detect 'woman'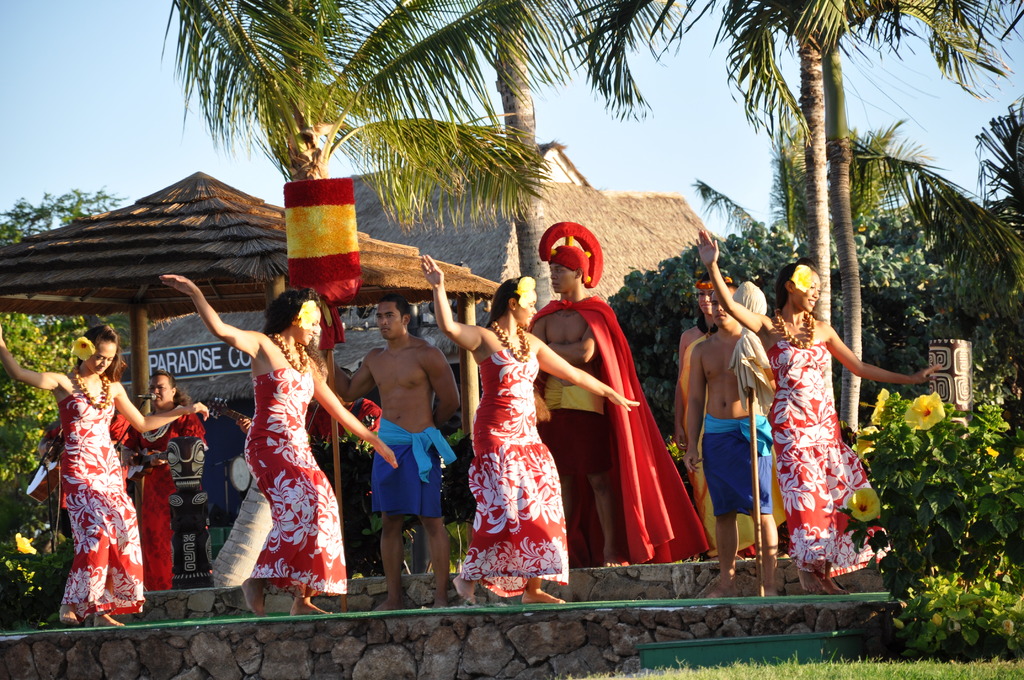
(416,255,643,610)
